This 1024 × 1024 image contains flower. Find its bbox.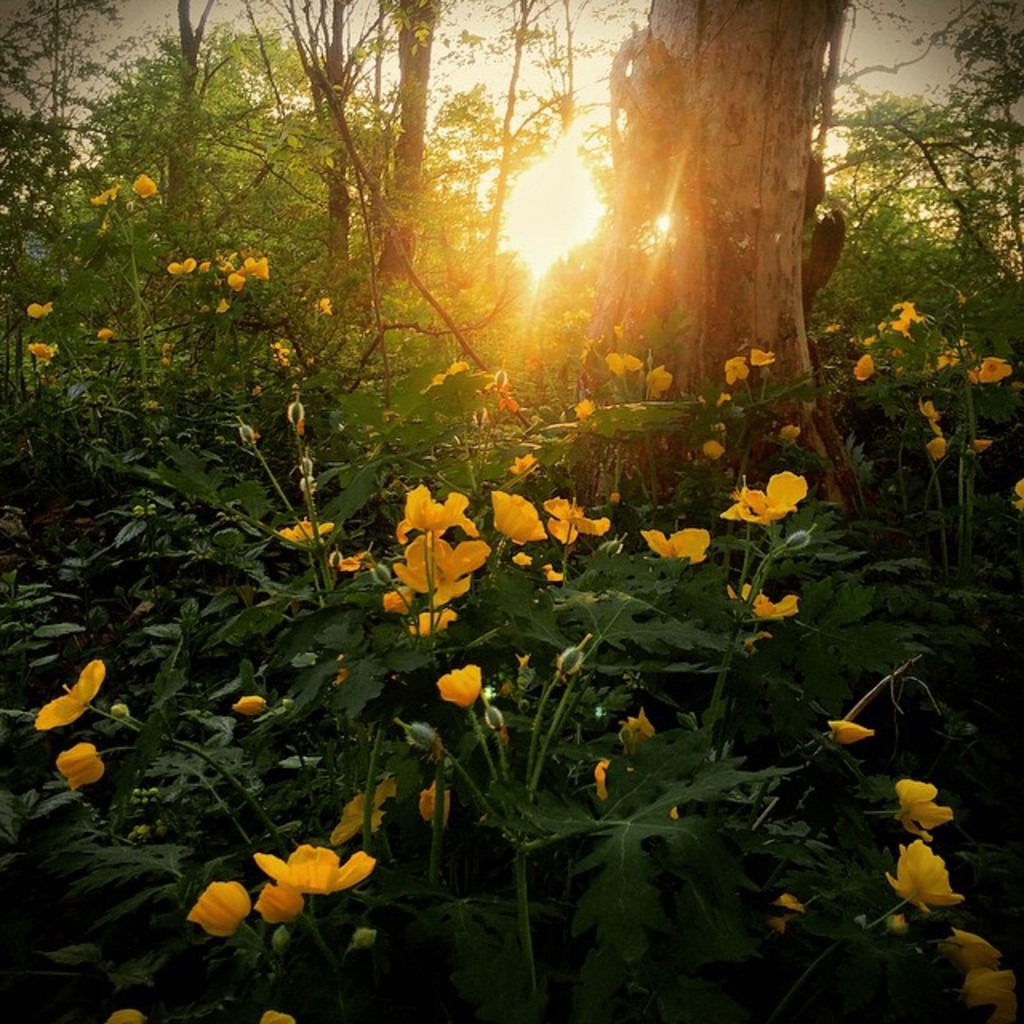
88 189 117 208.
